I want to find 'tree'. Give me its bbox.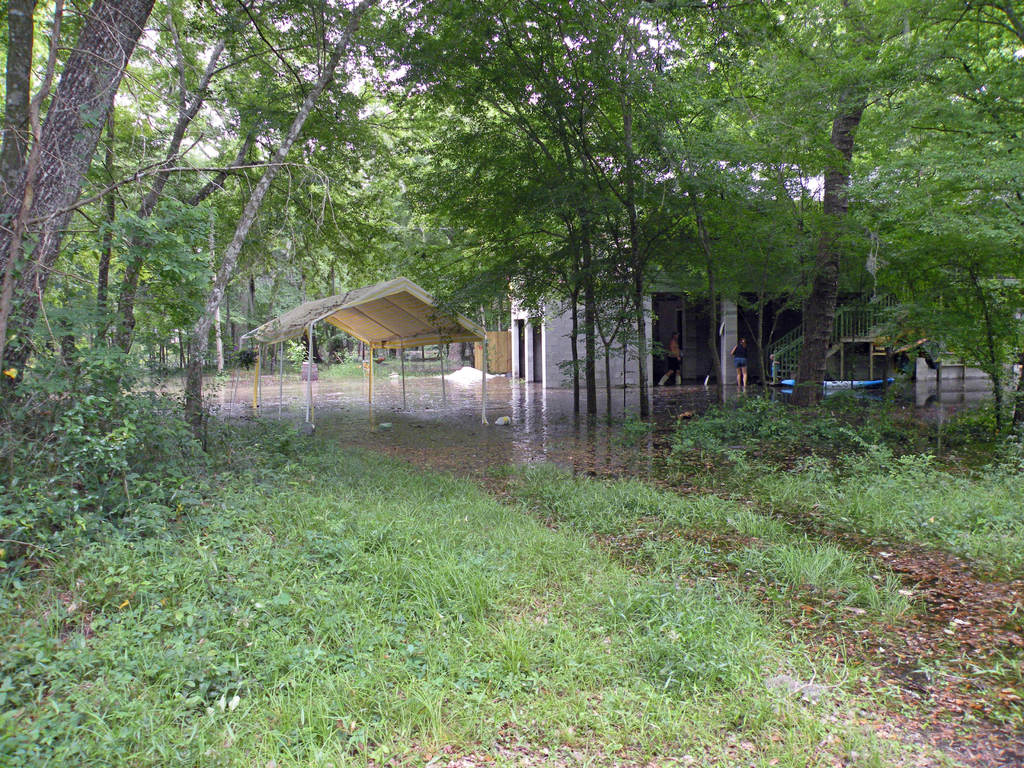
pyautogui.locateOnScreen(877, 129, 1023, 438).
